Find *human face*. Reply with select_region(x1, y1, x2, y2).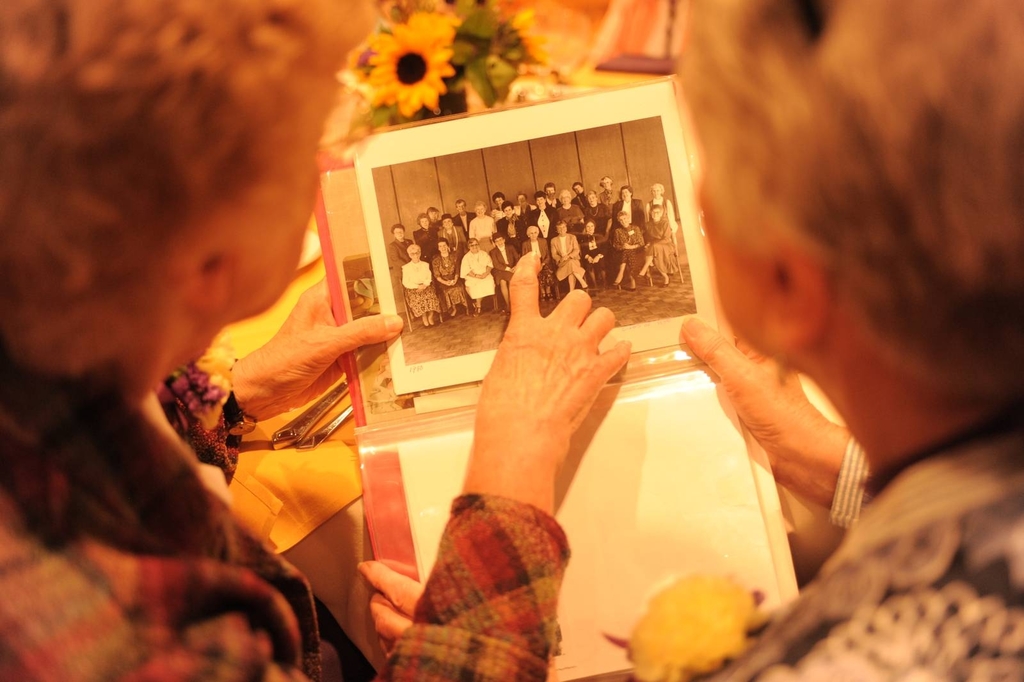
select_region(476, 204, 483, 218).
